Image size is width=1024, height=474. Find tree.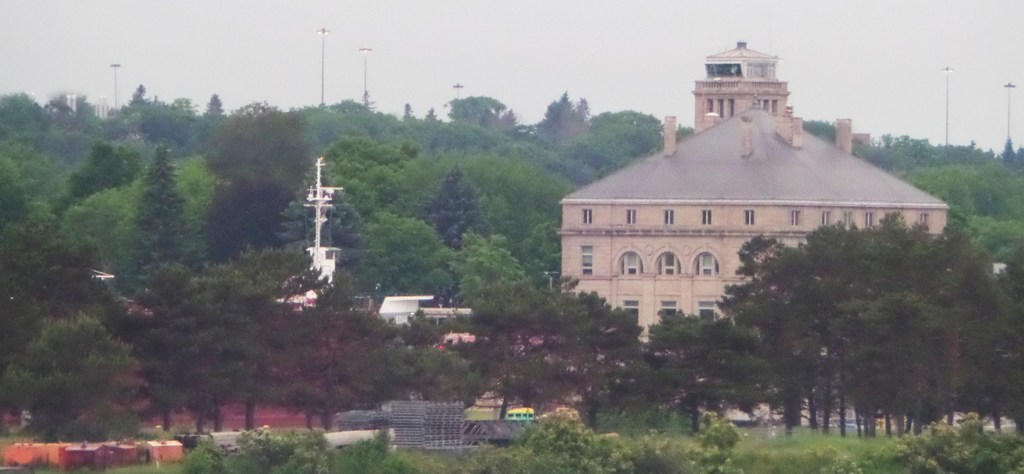
(126,148,193,293).
